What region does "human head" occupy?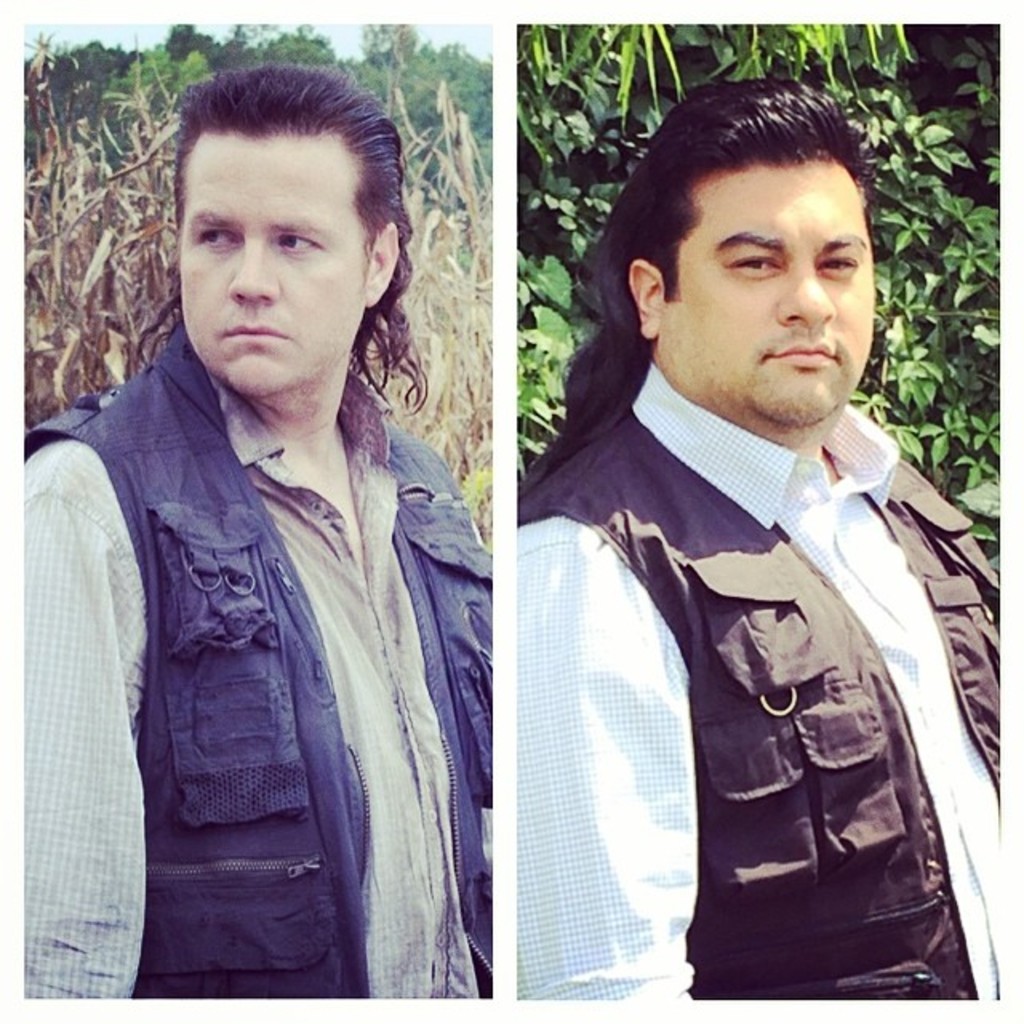
bbox(166, 64, 410, 405).
